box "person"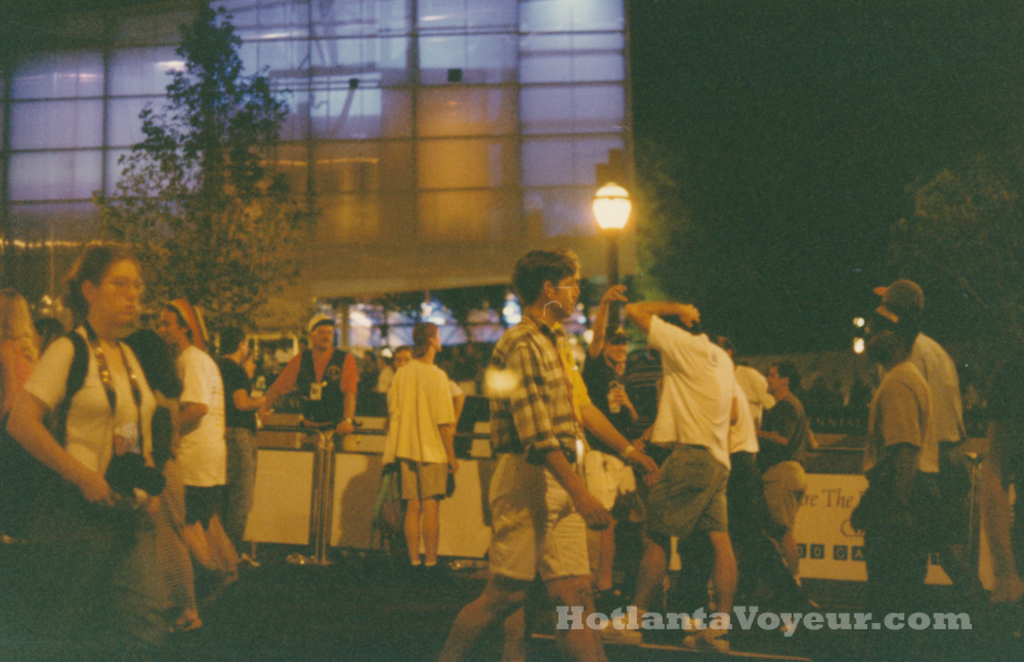
select_region(599, 304, 736, 648)
